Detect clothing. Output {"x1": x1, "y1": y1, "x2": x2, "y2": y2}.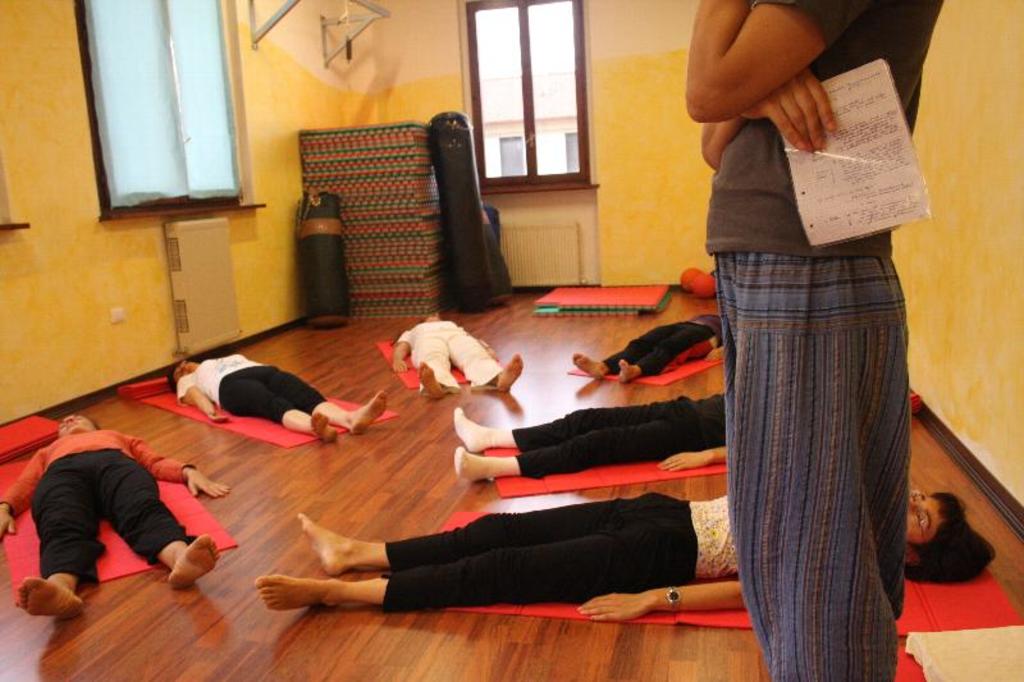
{"x1": 177, "y1": 343, "x2": 332, "y2": 426}.
